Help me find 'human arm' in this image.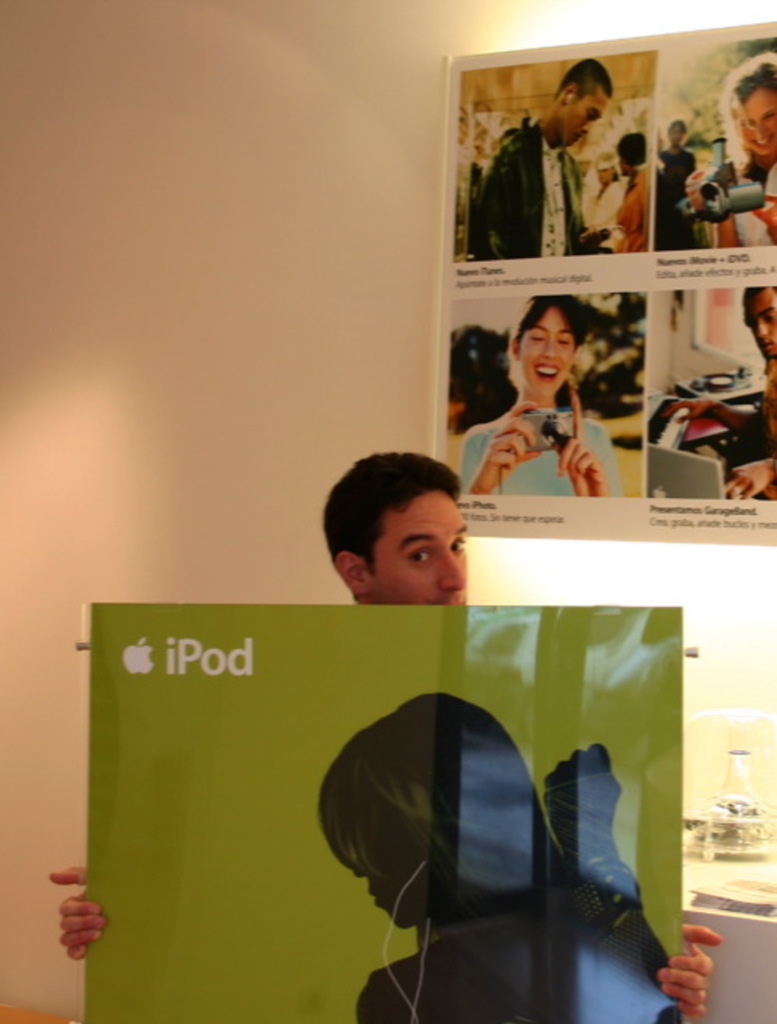
Found it: BBox(659, 397, 761, 434).
